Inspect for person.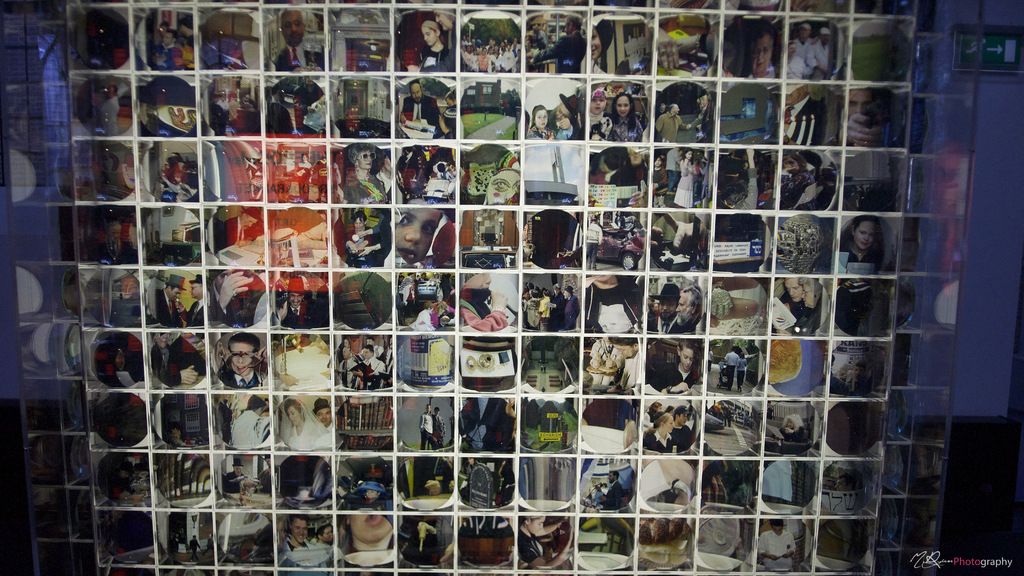
Inspection: select_region(420, 404, 447, 451).
